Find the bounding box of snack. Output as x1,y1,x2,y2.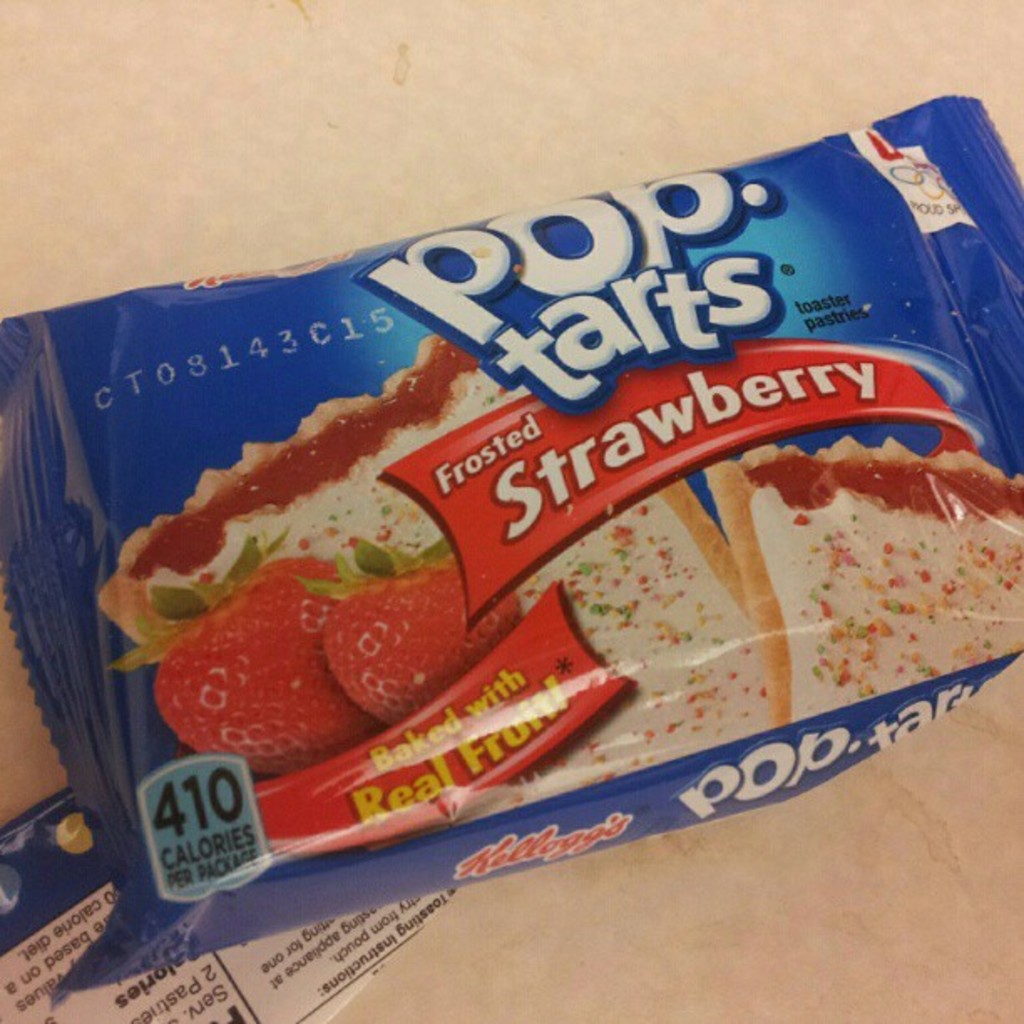
0,89,1022,944.
